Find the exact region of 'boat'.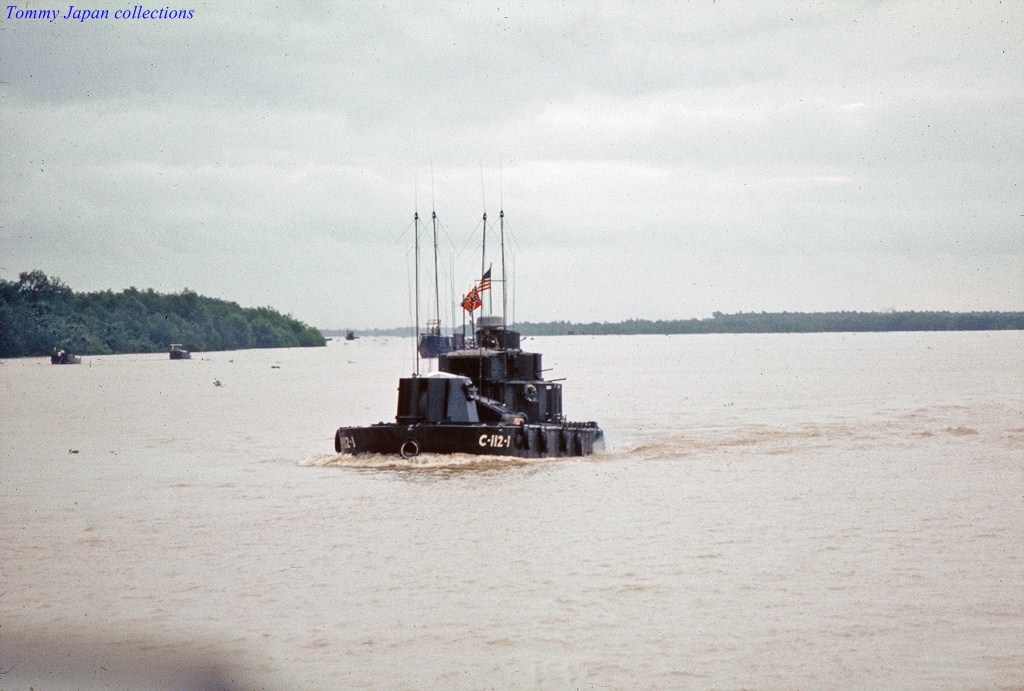
Exact region: l=174, t=346, r=191, b=356.
